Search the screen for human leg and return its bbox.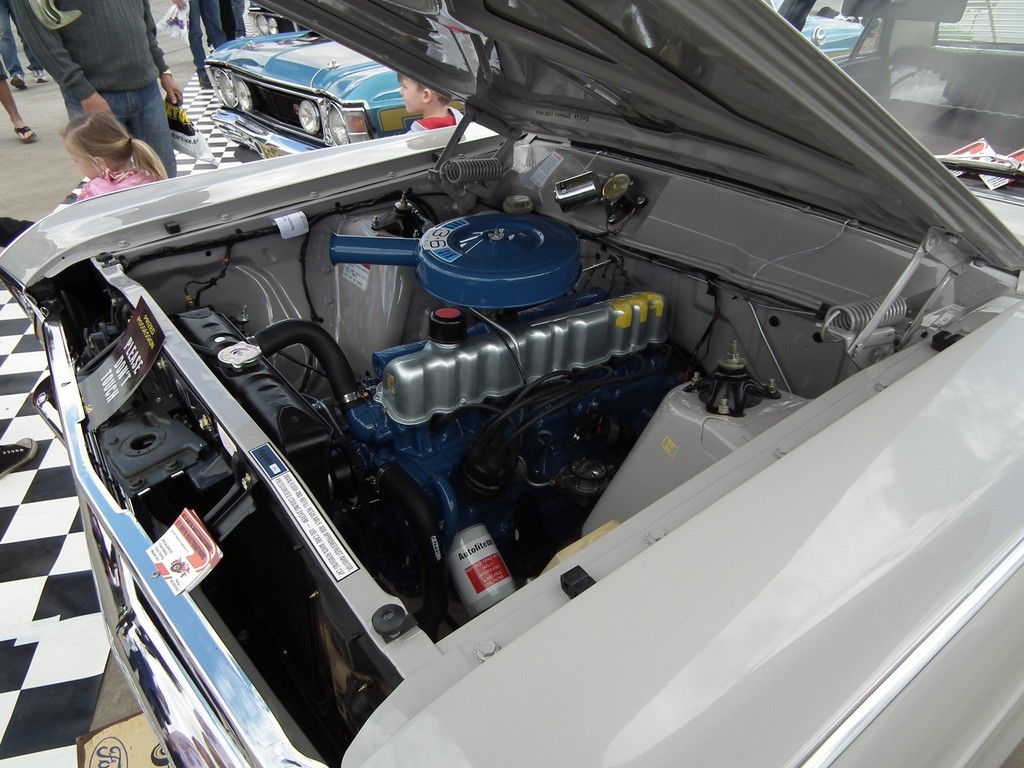
Found: detection(0, 8, 53, 93).
